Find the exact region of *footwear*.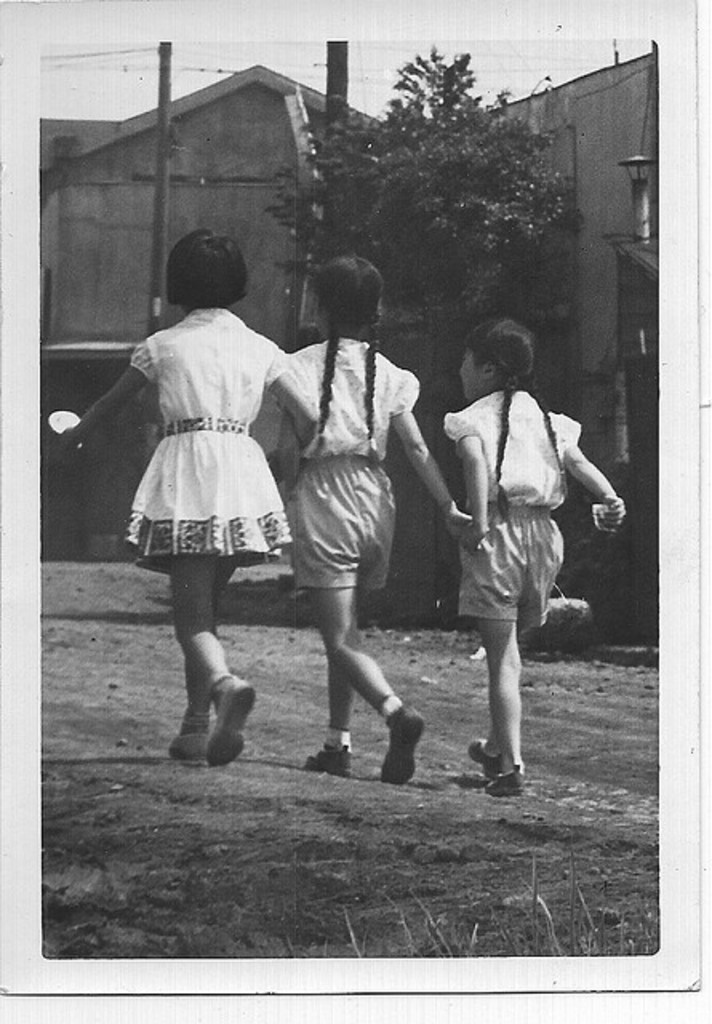
Exact region: select_region(464, 734, 506, 781).
